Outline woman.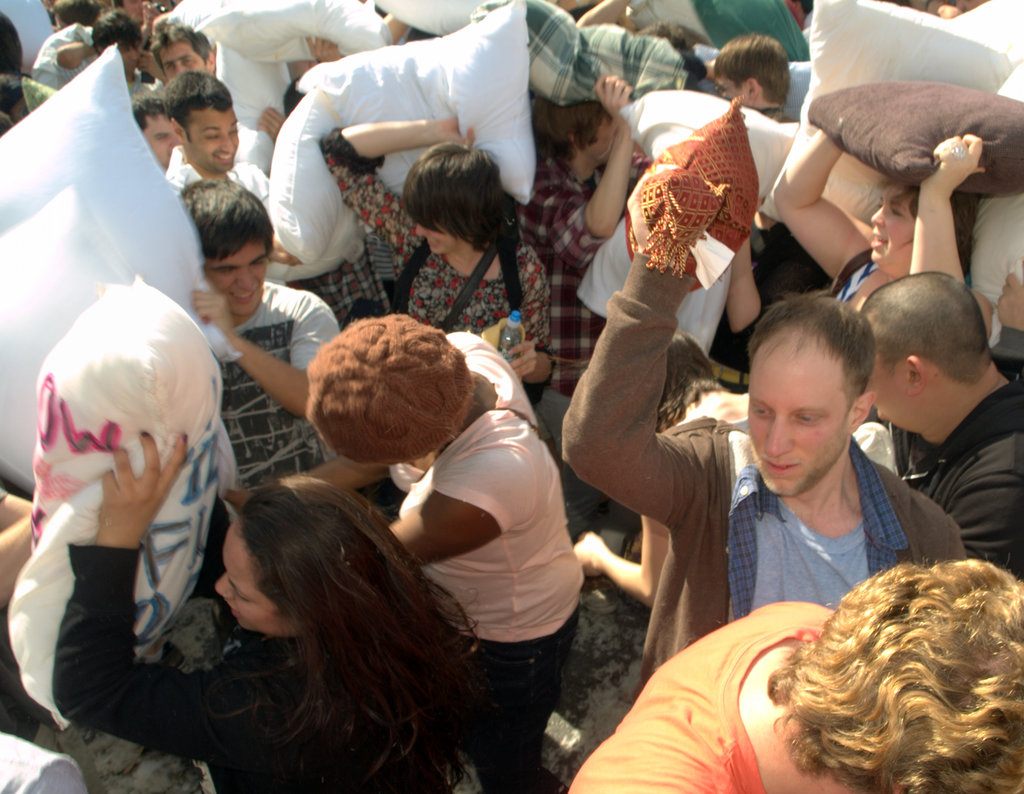
Outline: 768:129:1004:420.
